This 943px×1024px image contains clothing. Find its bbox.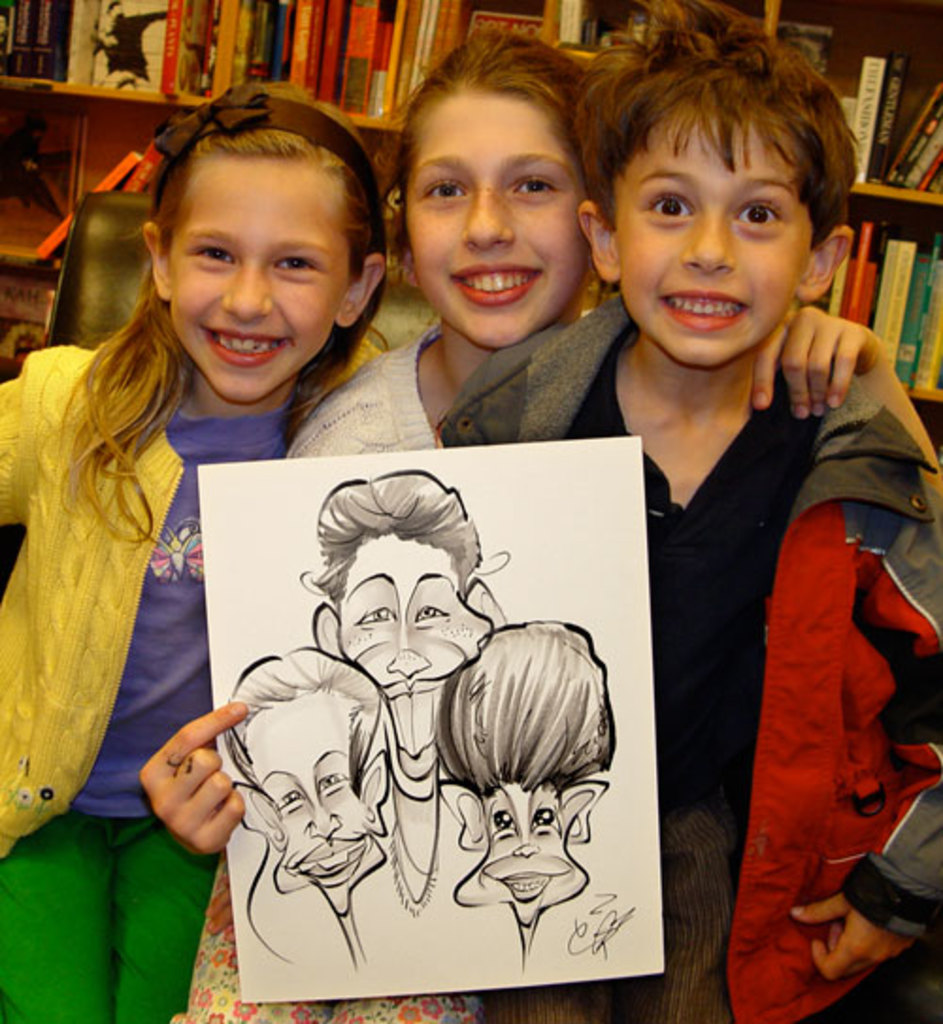
0 813 224 1020.
